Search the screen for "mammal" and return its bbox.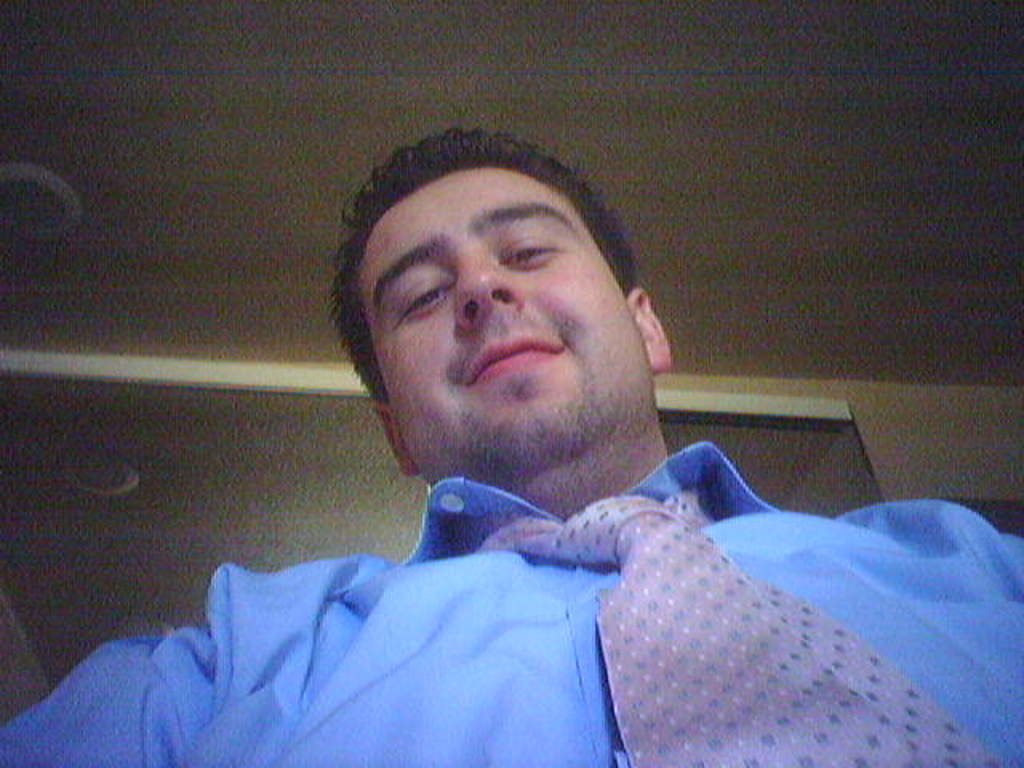
Found: l=37, t=179, r=1019, b=752.
